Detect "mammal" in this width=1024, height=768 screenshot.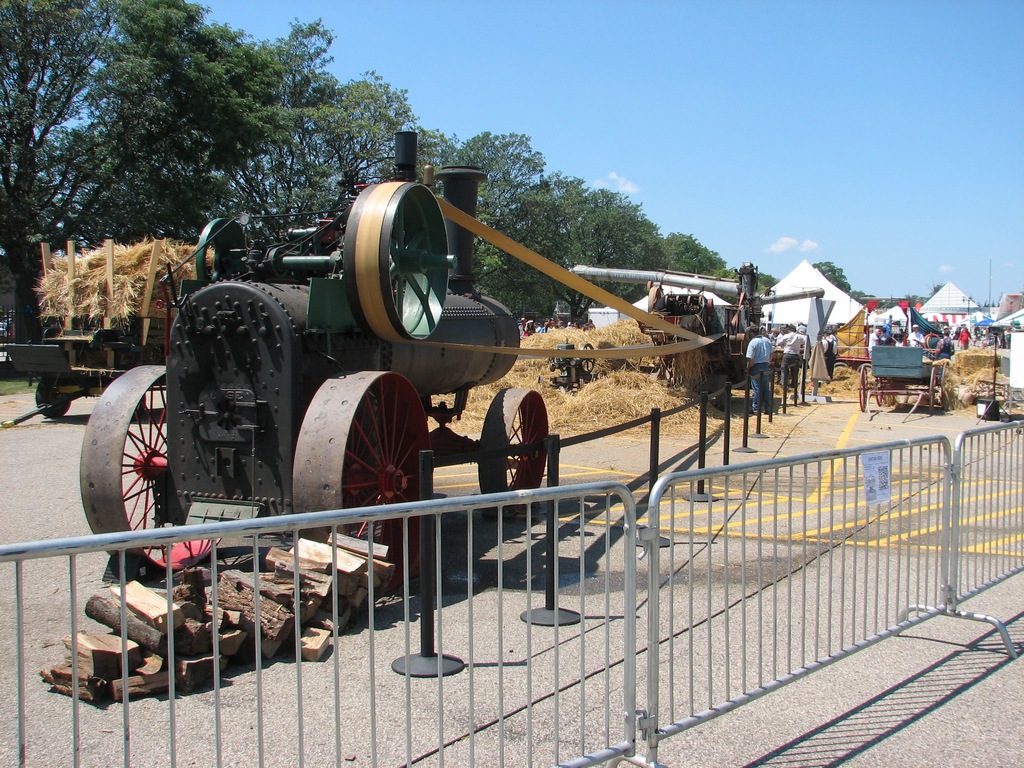
Detection: select_region(871, 325, 903, 344).
